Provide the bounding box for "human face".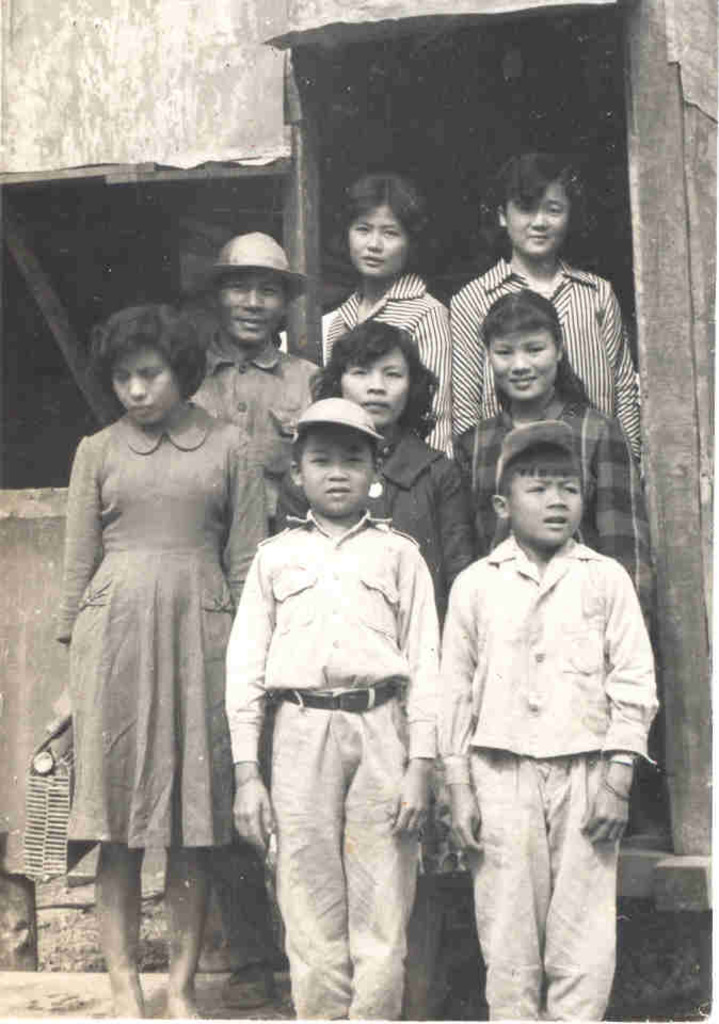
bbox(222, 277, 287, 339).
